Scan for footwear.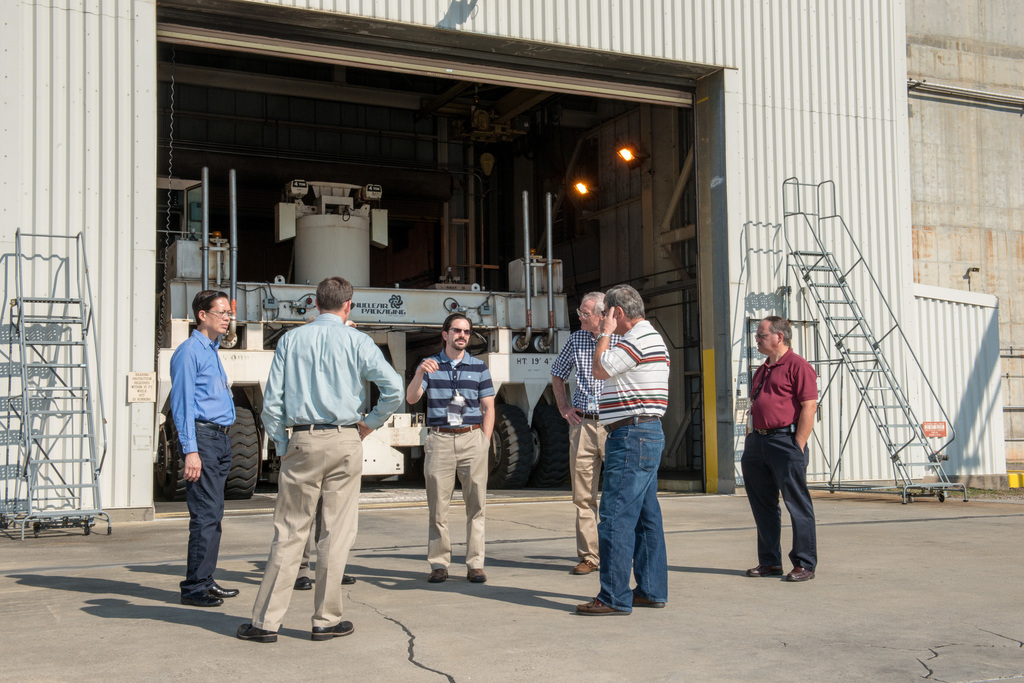
Scan result: select_region(198, 574, 239, 598).
